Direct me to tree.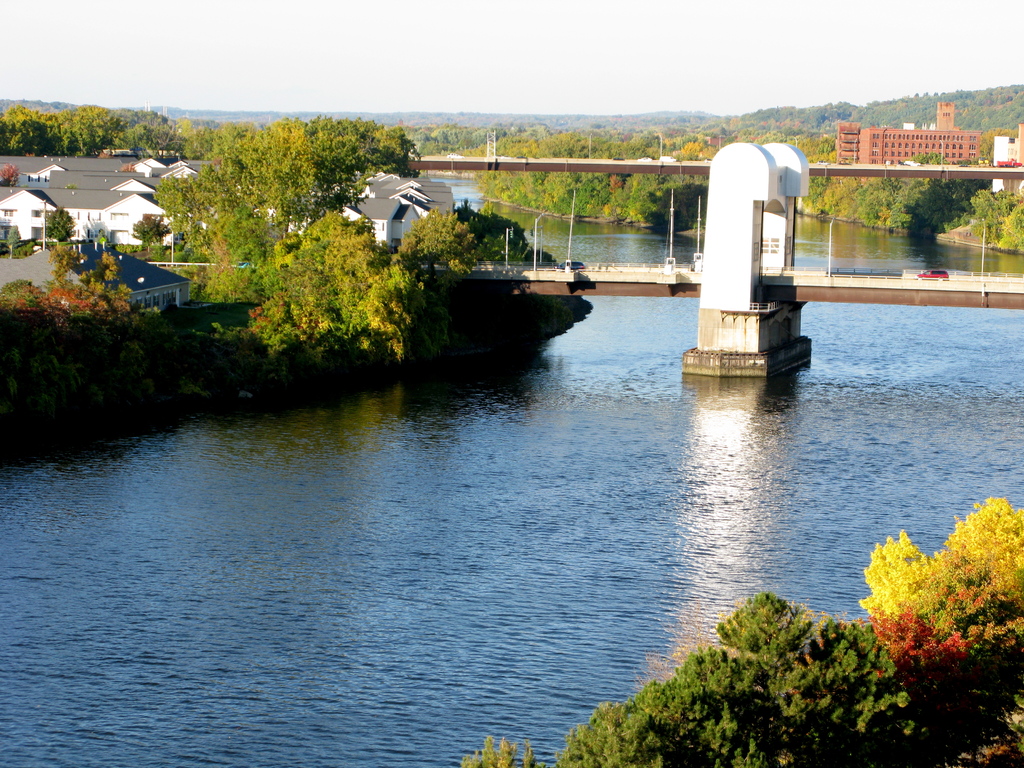
Direction: pyautogui.locateOnScreen(13, 228, 165, 318).
